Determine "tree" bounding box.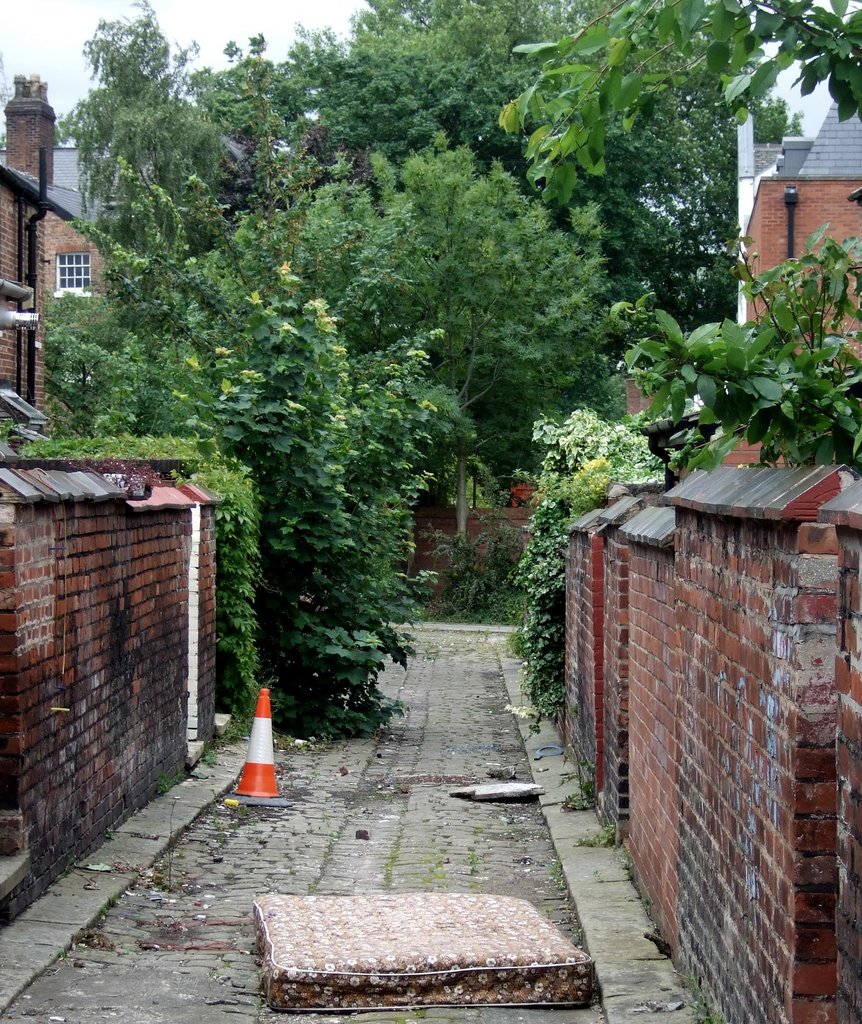
Determined: [left=501, top=0, right=859, bottom=207].
